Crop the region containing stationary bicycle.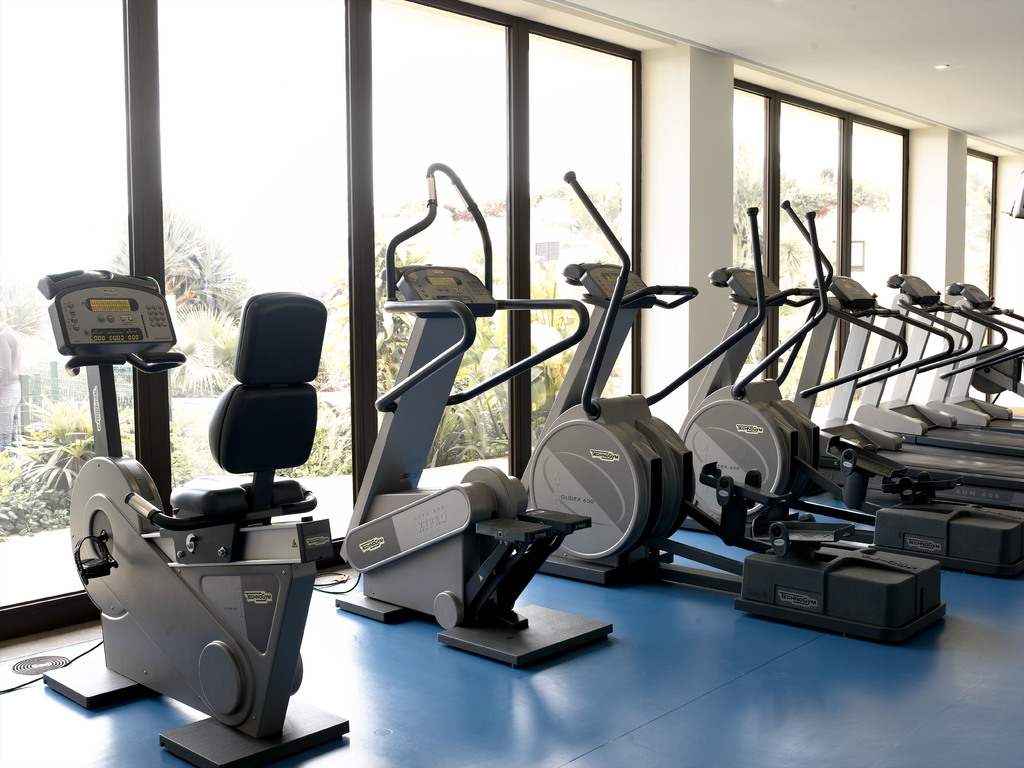
Crop region: bbox=[518, 163, 945, 642].
